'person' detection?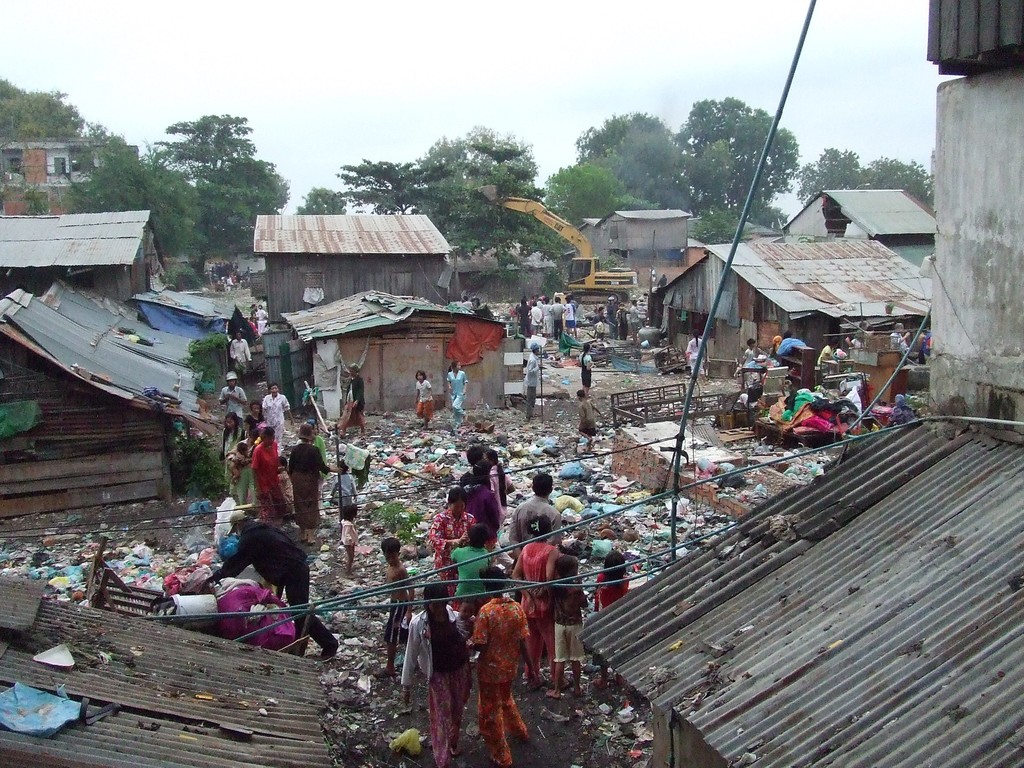
249/375/289/421
